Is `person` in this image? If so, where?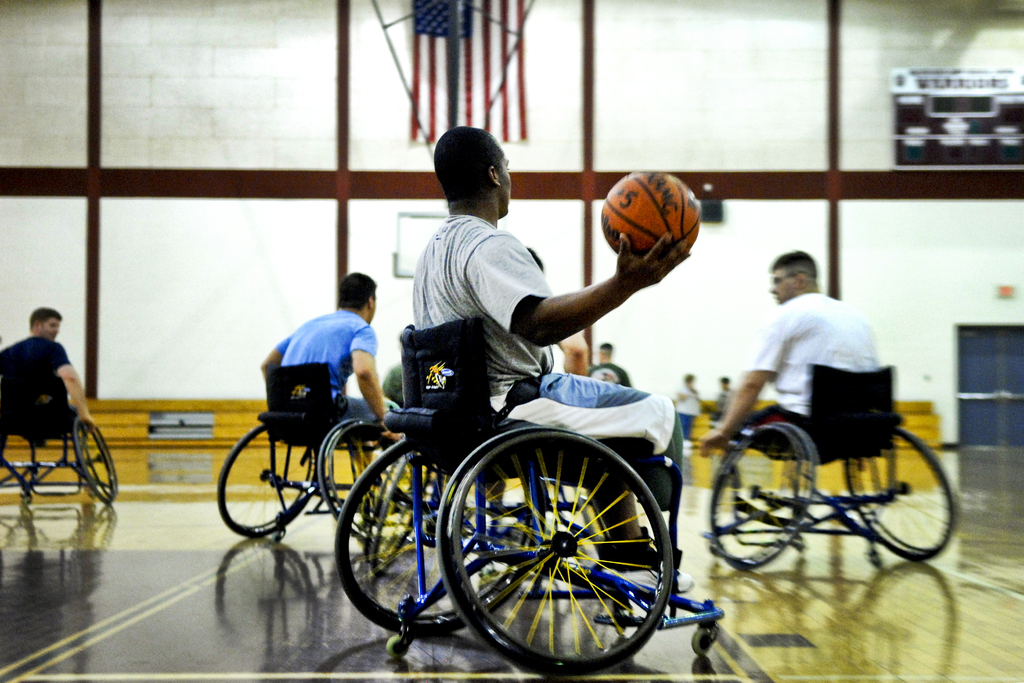
Yes, at box(9, 289, 87, 513).
